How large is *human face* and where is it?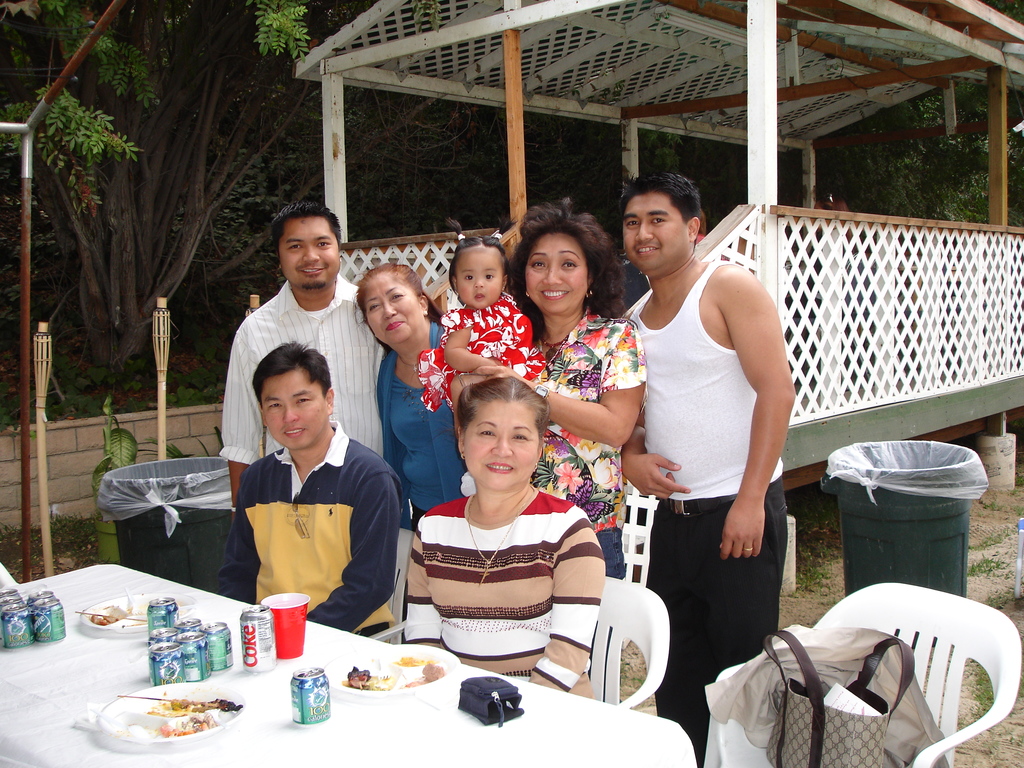
Bounding box: Rect(456, 246, 504, 309).
